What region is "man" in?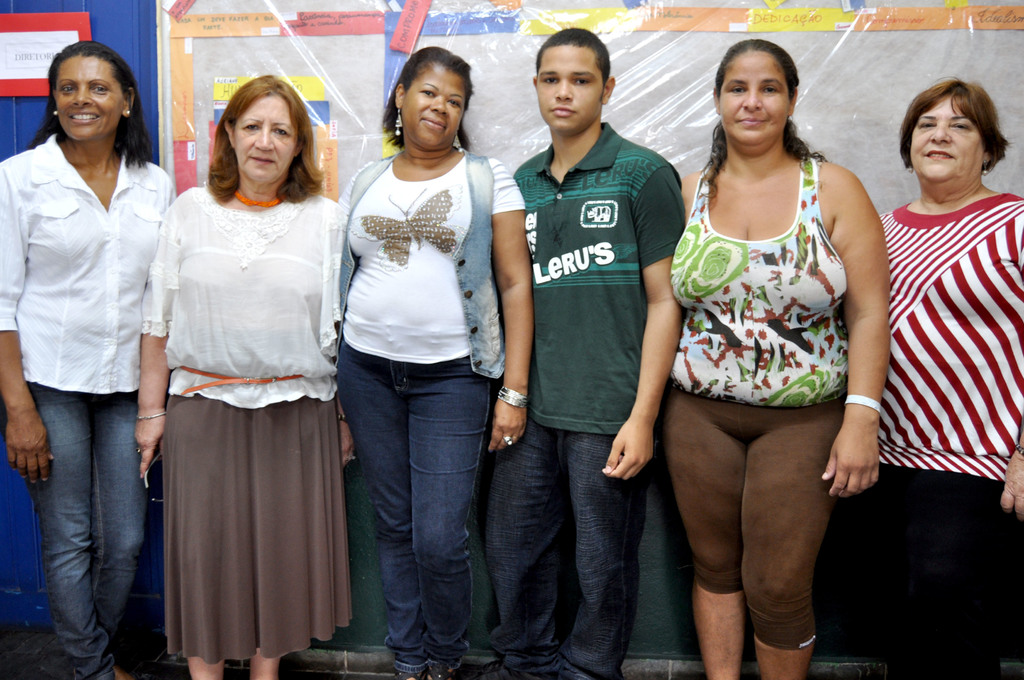
490:26:690:679.
